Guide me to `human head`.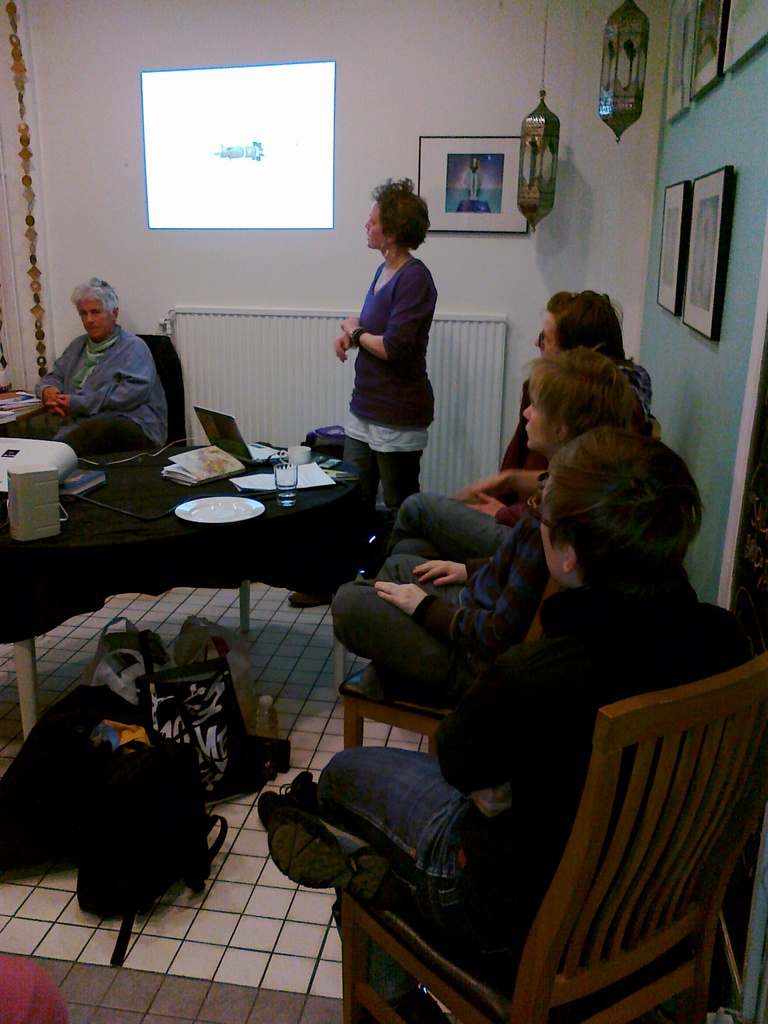
Guidance: locate(67, 273, 123, 339).
